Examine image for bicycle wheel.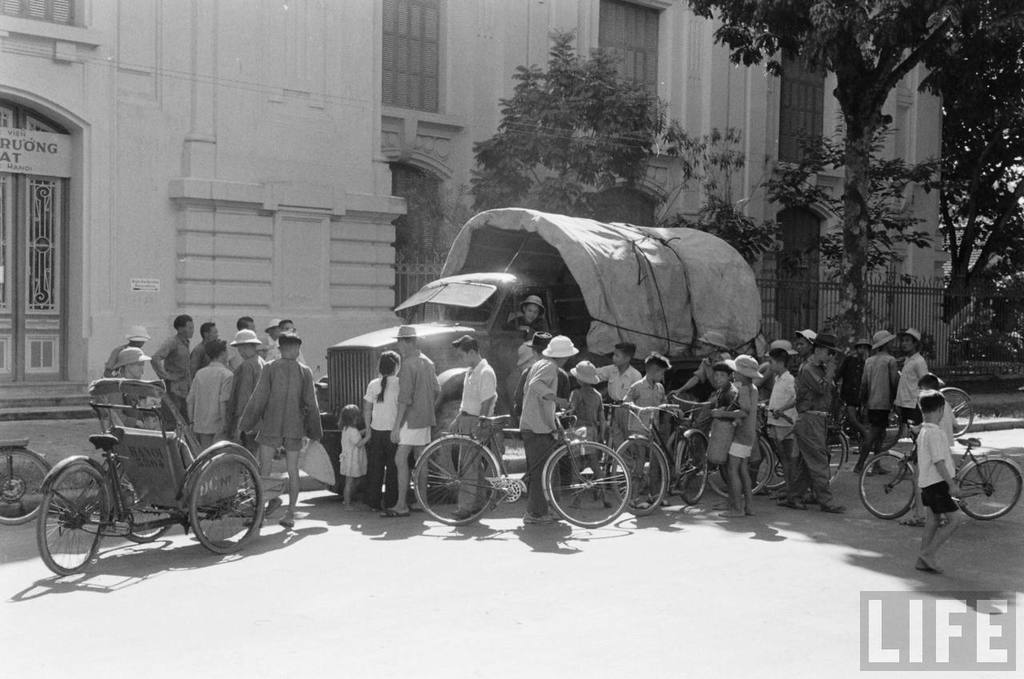
Examination result: [x1=960, y1=457, x2=1019, y2=527].
